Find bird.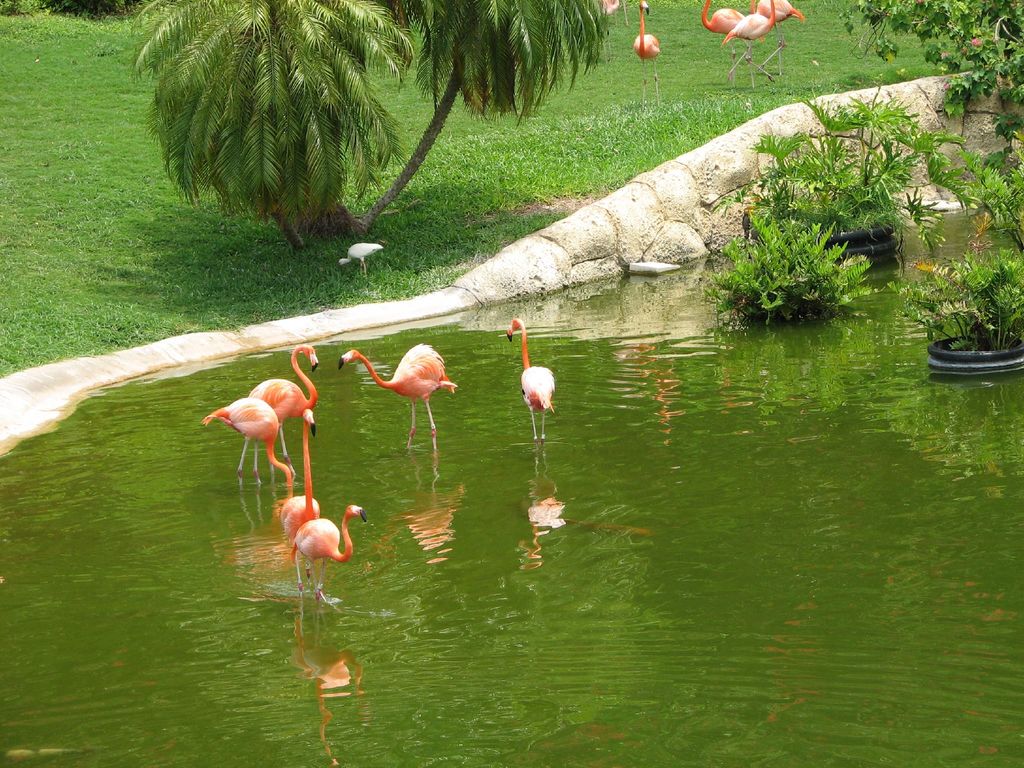
(203,400,293,497).
